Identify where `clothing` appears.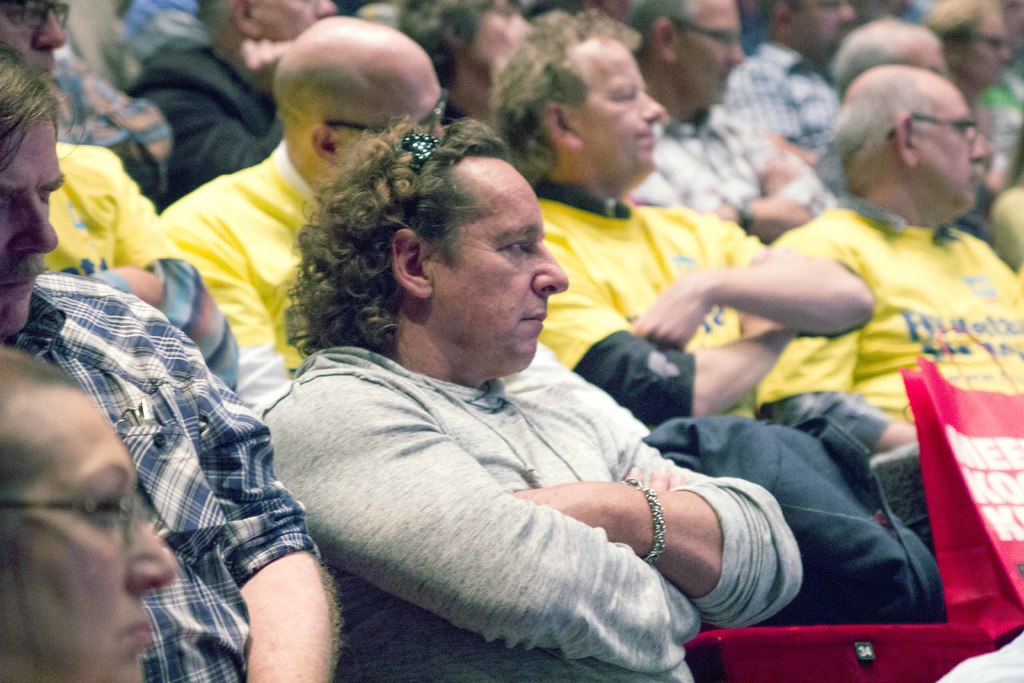
Appears at 259,346,806,682.
